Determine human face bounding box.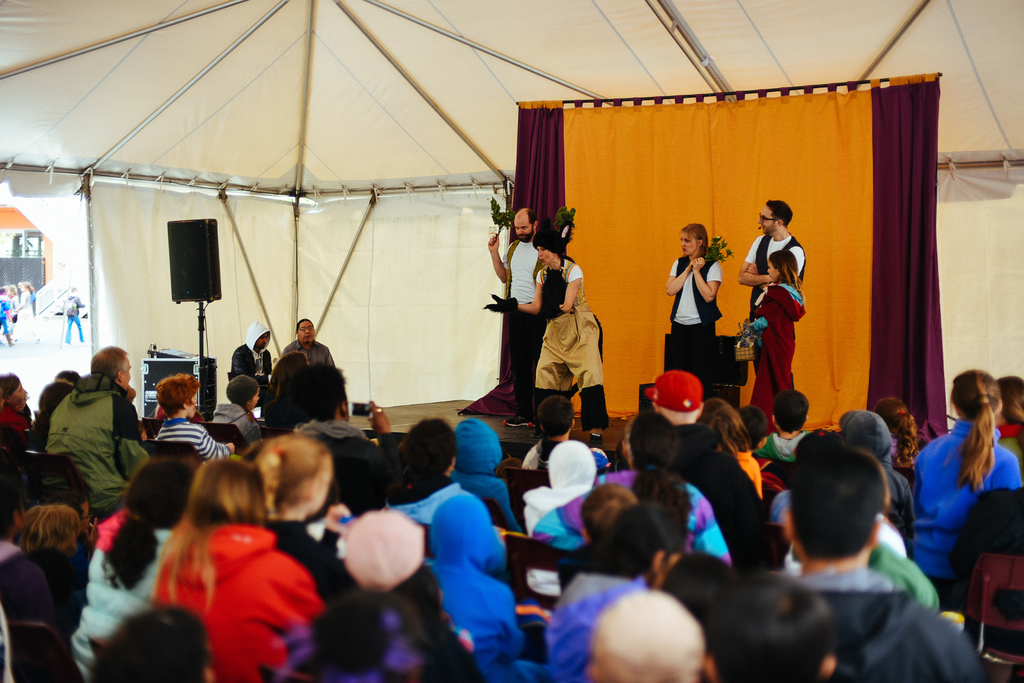
Determined: (293,314,319,341).
